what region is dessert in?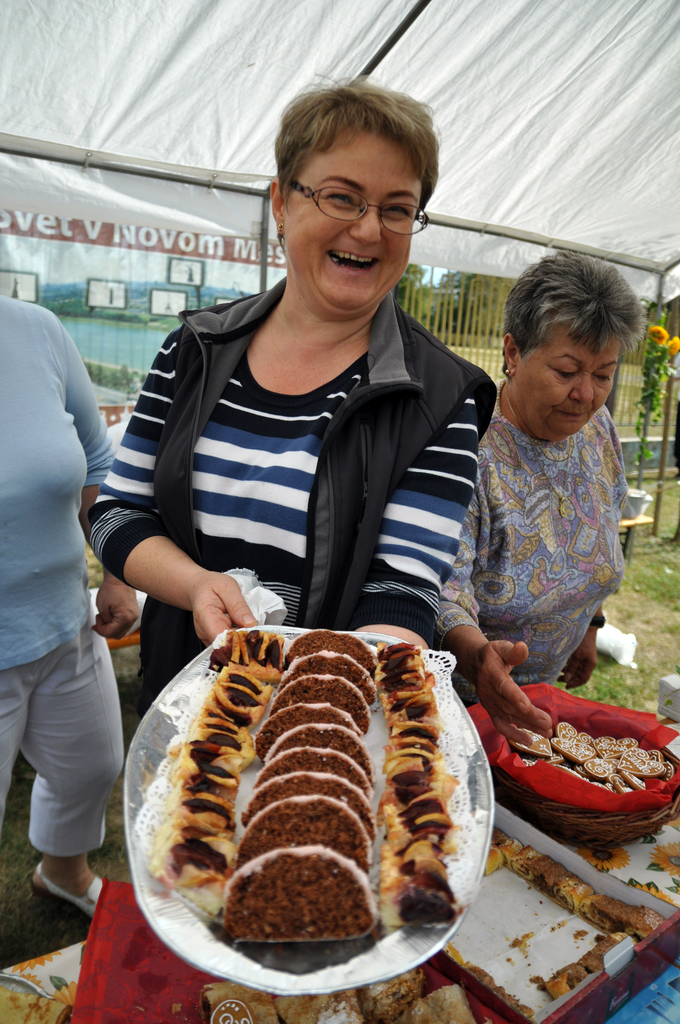
[left=377, top=664, right=437, bottom=703].
